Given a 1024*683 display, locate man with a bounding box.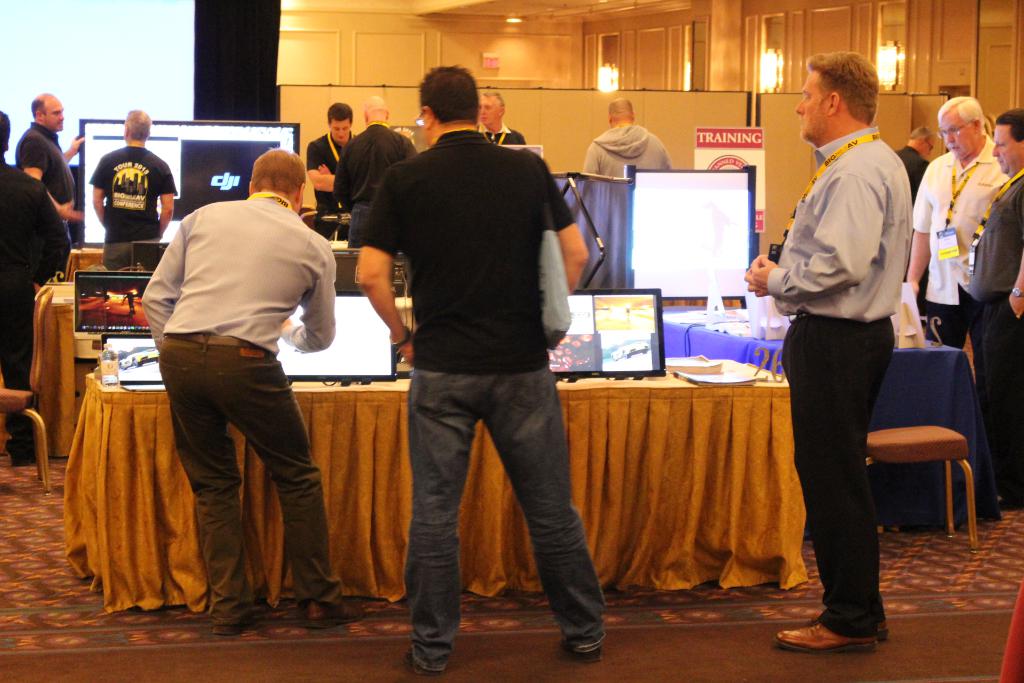
Located: bbox=(349, 53, 617, 655).
